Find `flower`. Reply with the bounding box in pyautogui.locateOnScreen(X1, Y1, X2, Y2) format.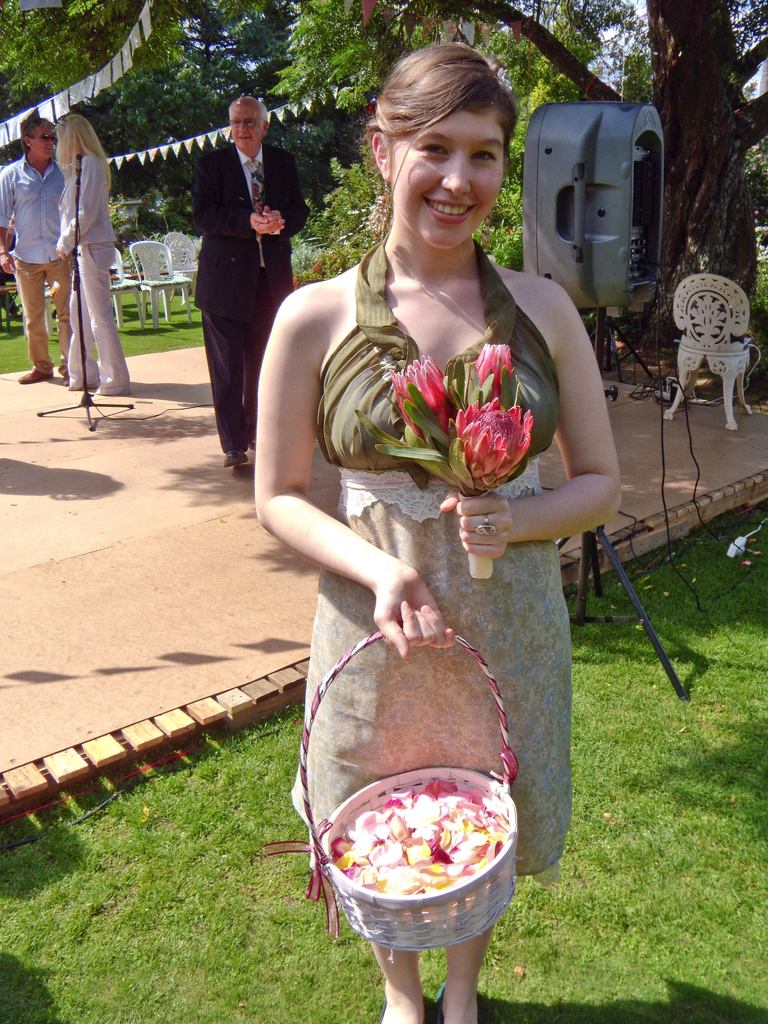
pyautogui.locateOnScreen(452, 379, 534, 483).
